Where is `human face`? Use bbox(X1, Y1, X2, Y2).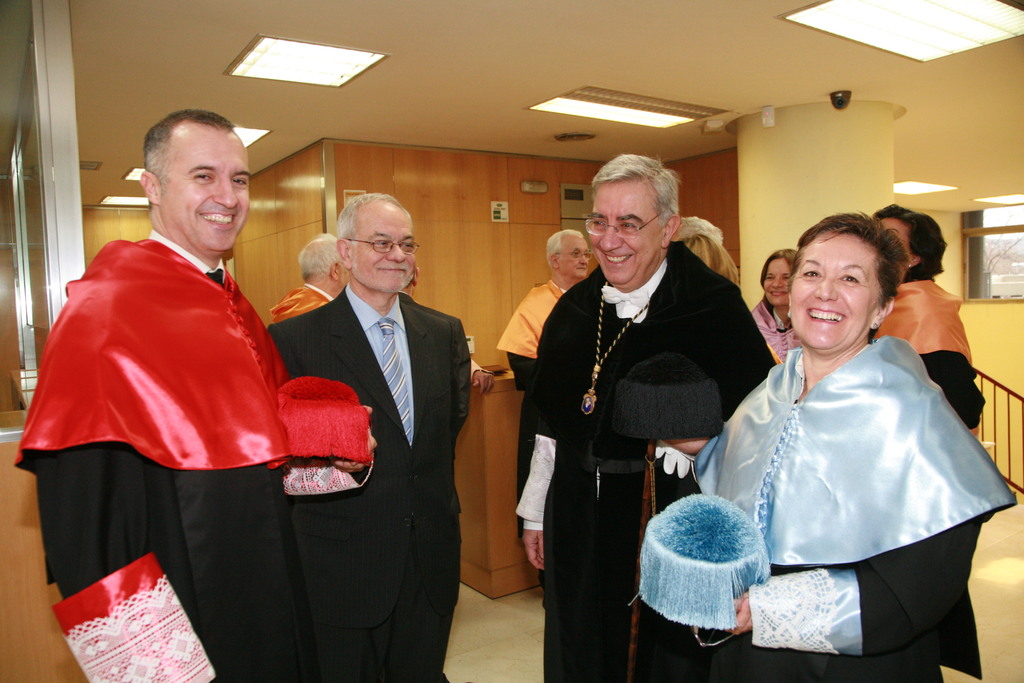
bbox(764, 256, 791, 308).
